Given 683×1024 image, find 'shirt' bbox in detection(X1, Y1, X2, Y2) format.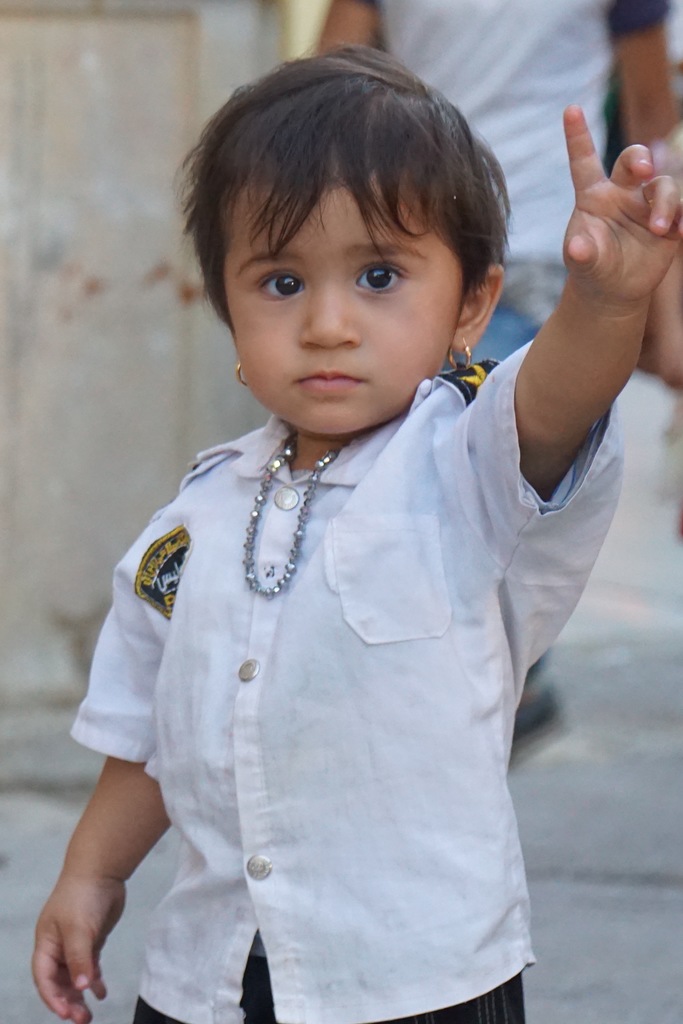
detection(67, 335, 627, 1020).
